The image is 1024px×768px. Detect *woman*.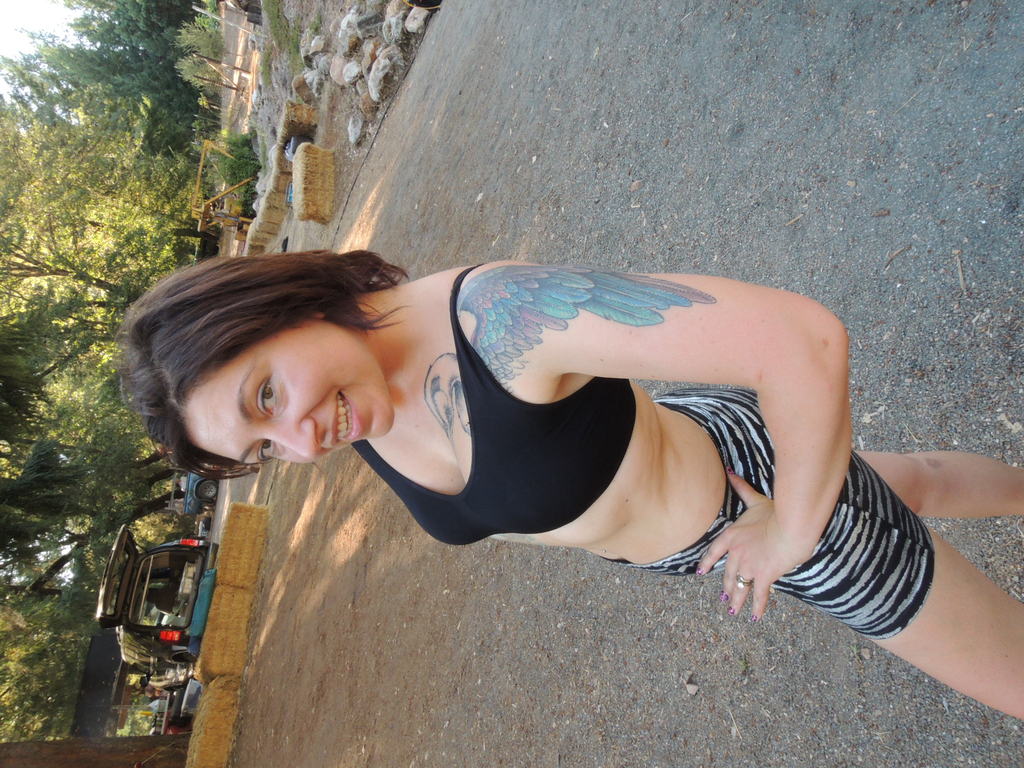
Detection: 36,190,1023,675.
